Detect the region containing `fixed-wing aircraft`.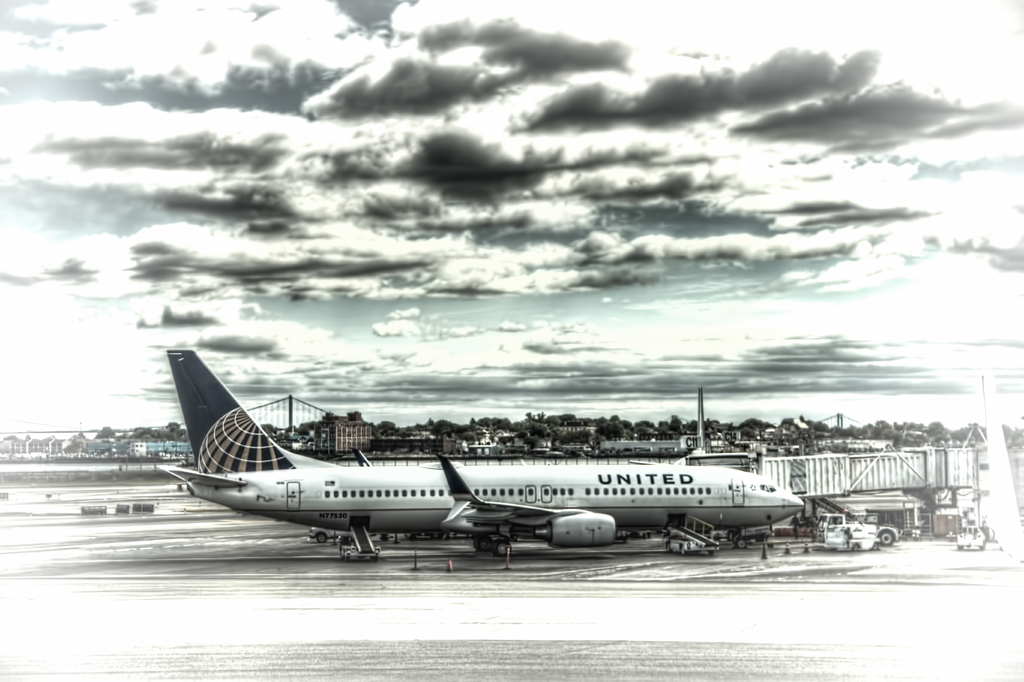
<region>347, 451, 371, 471</region>.
